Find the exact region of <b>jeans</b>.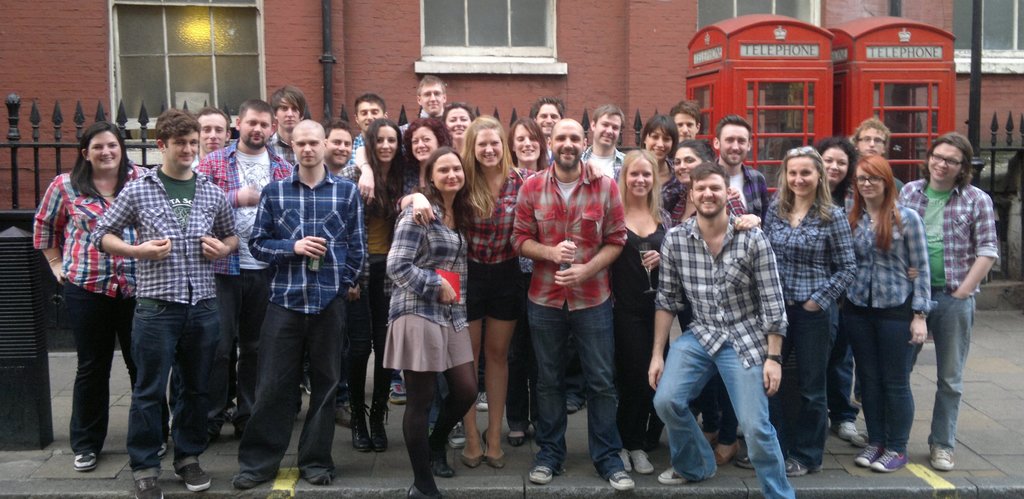
Exact region: [660,325,794,486].
